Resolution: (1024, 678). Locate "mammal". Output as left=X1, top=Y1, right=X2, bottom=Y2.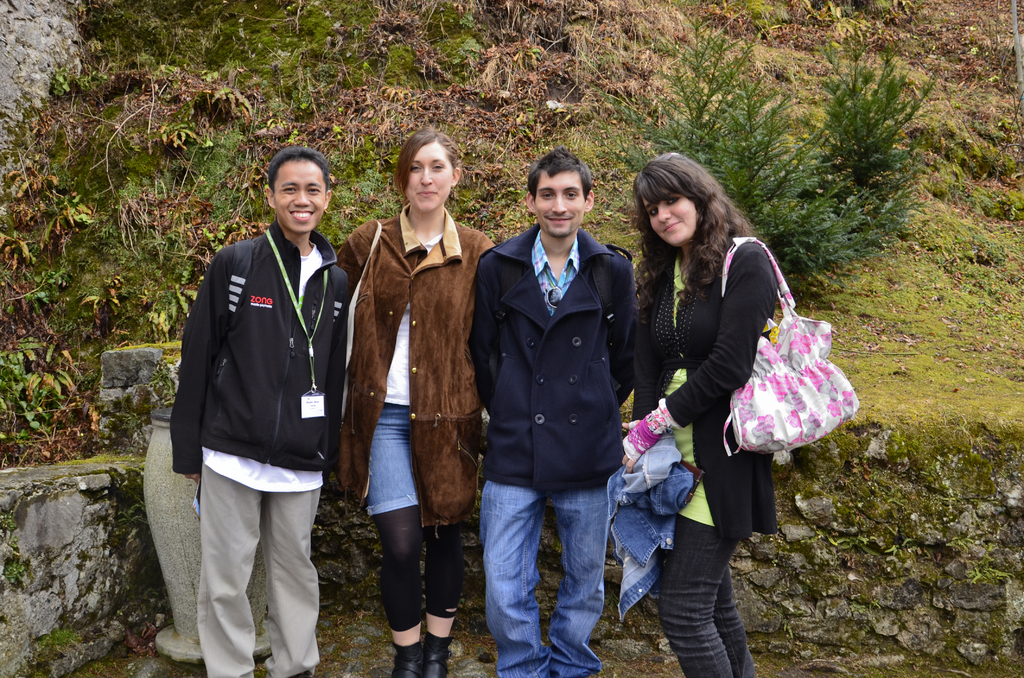
left=330, top=120, right=499, bottom=677.
